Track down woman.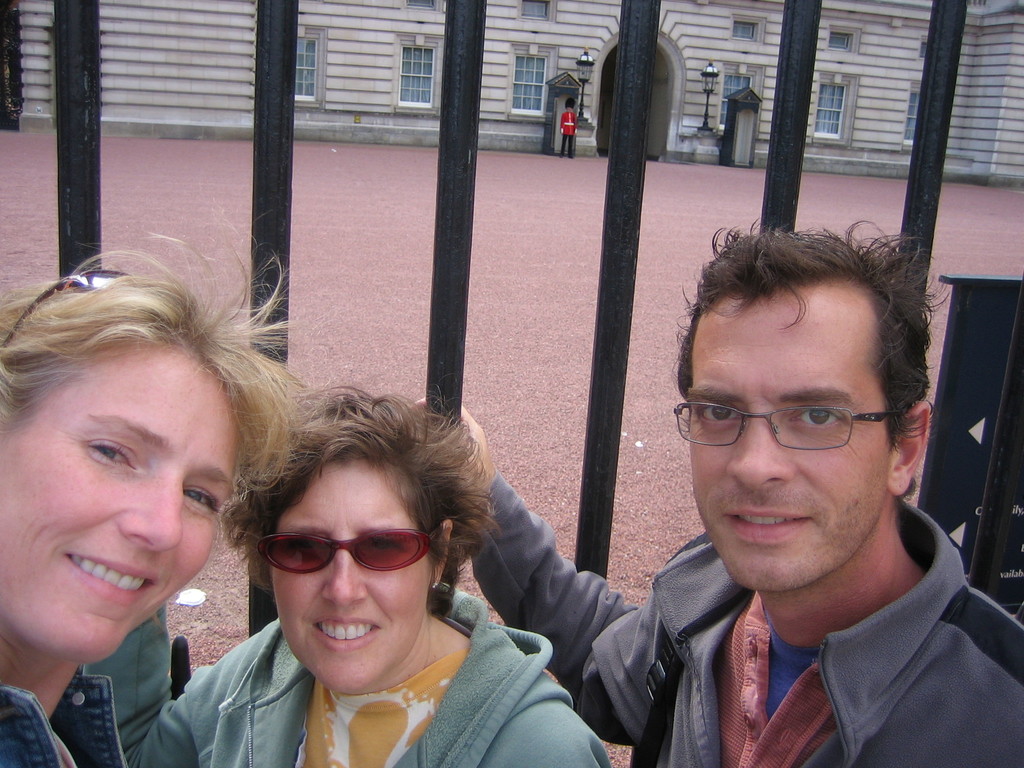
Tracked to select_region(1, 217, 325, 767).
